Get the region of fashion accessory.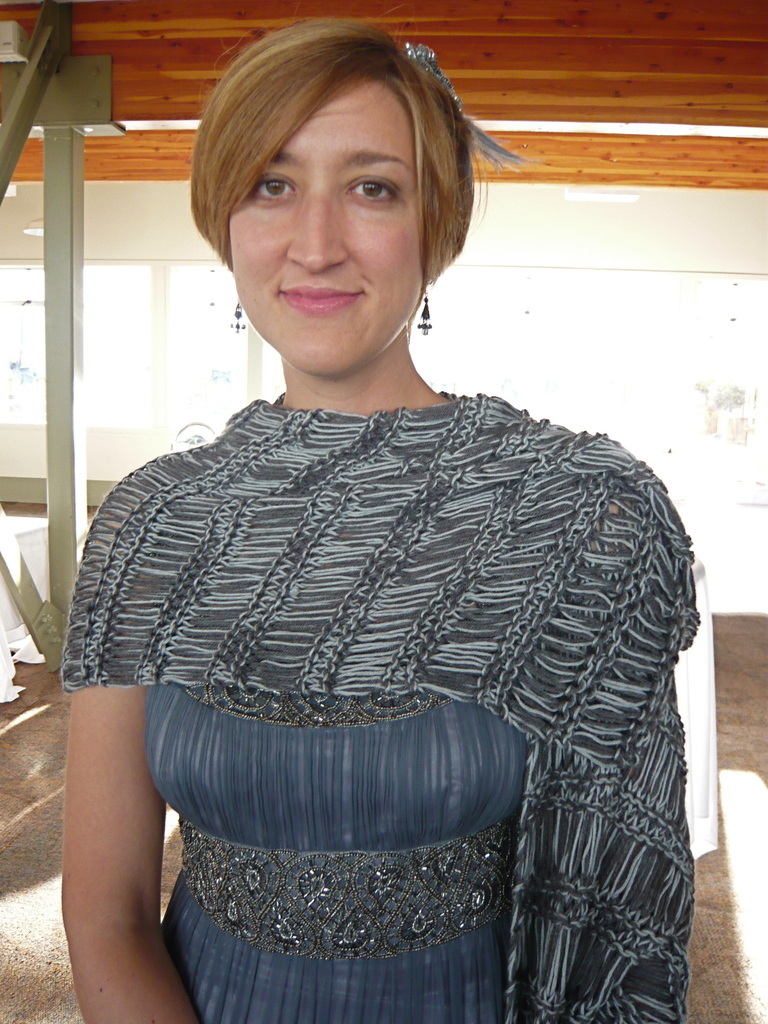
60/391/705/1023.
